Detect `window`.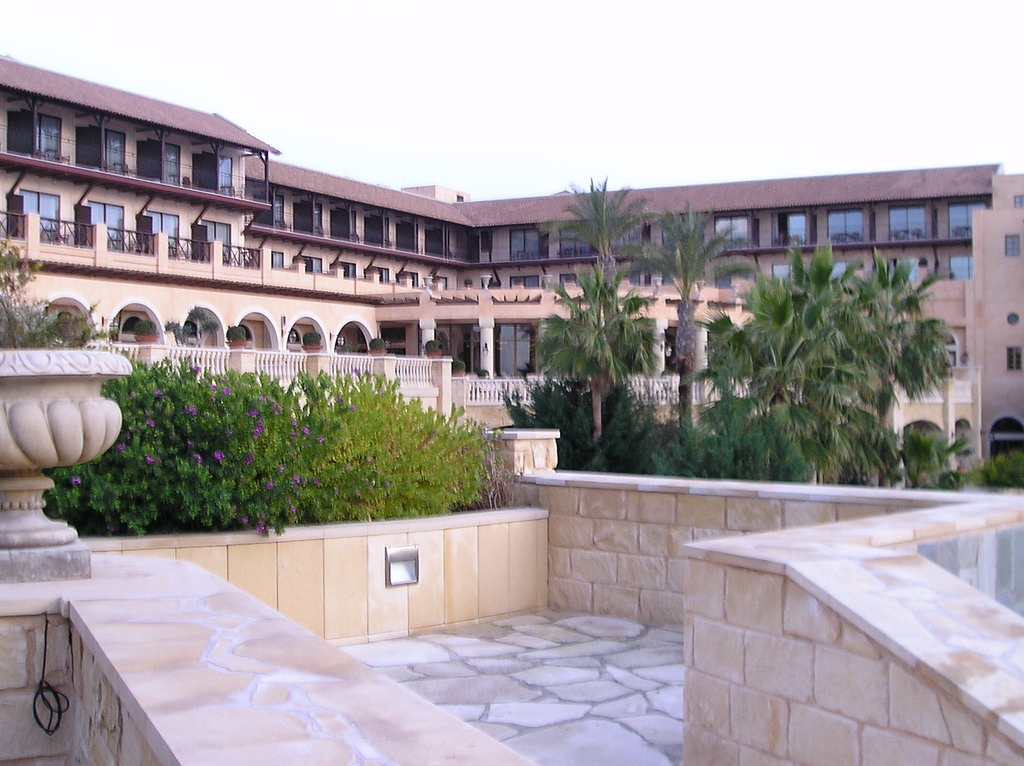
Detected at {"left": 152, "top": 205, "right": 187, "bottom": 253}.
